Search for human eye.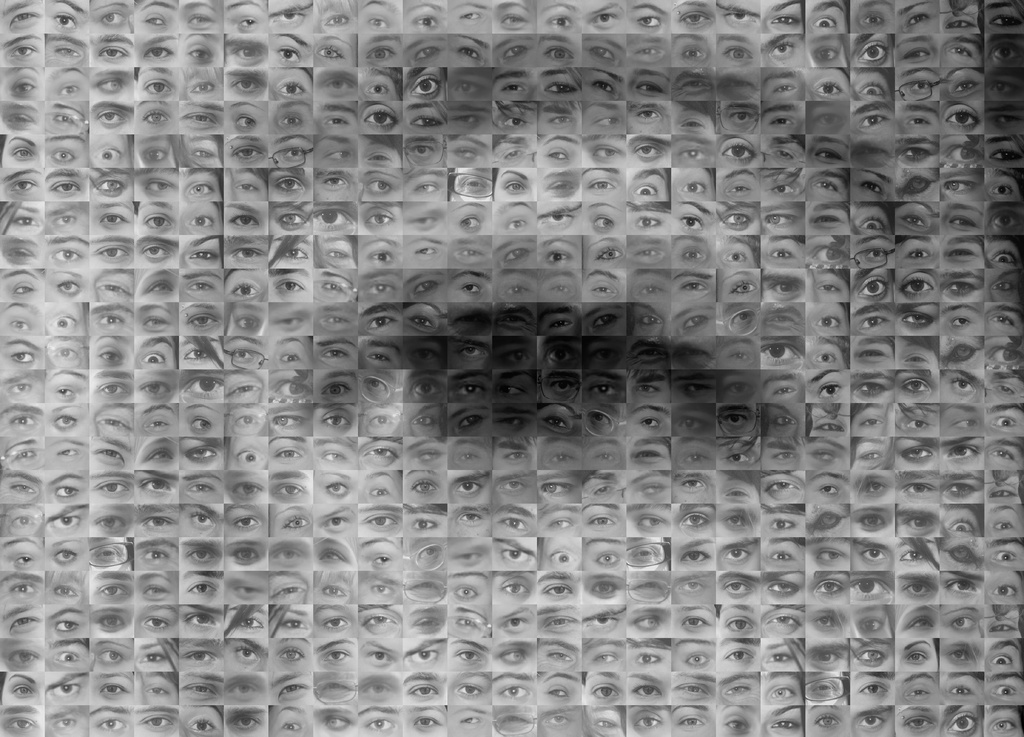
Found at <bbox>4, 242, 30, 262</bbox>.
